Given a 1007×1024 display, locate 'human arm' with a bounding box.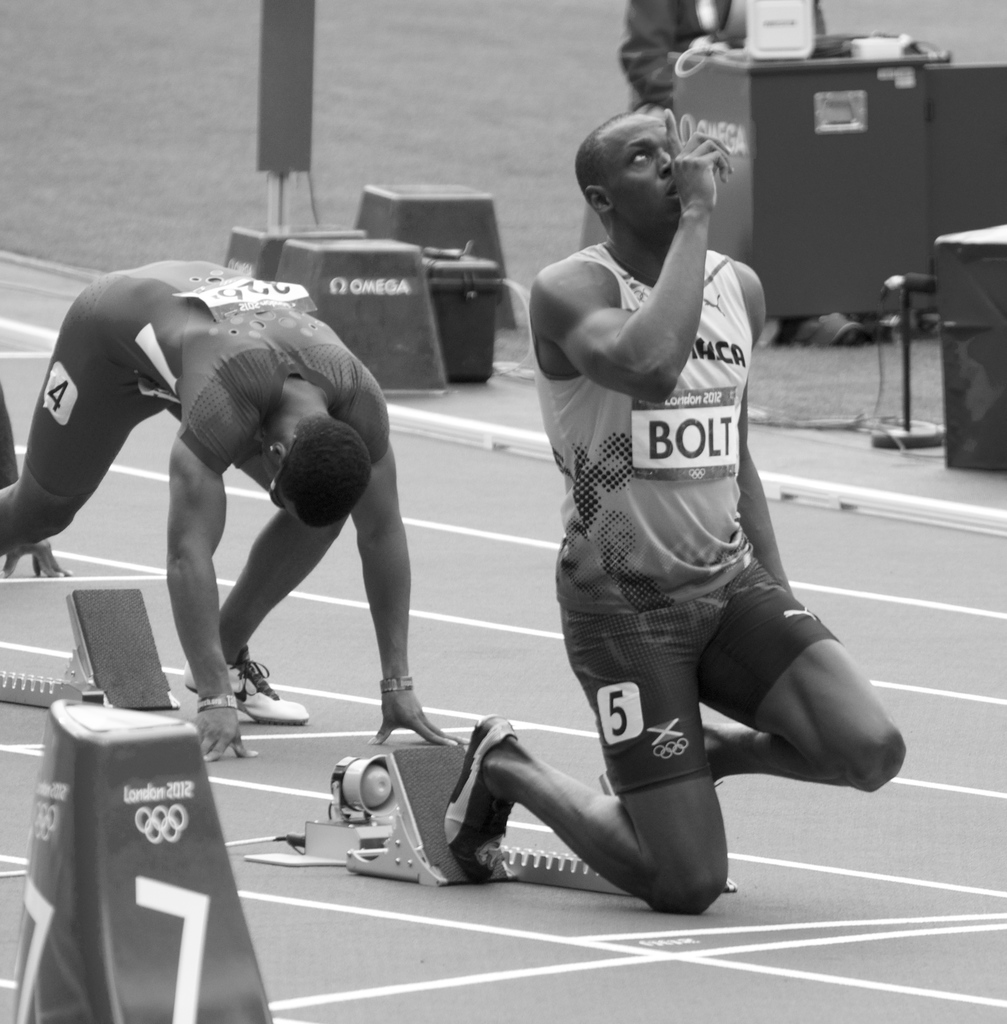
Located: crop(163, 401, 254, 762).
